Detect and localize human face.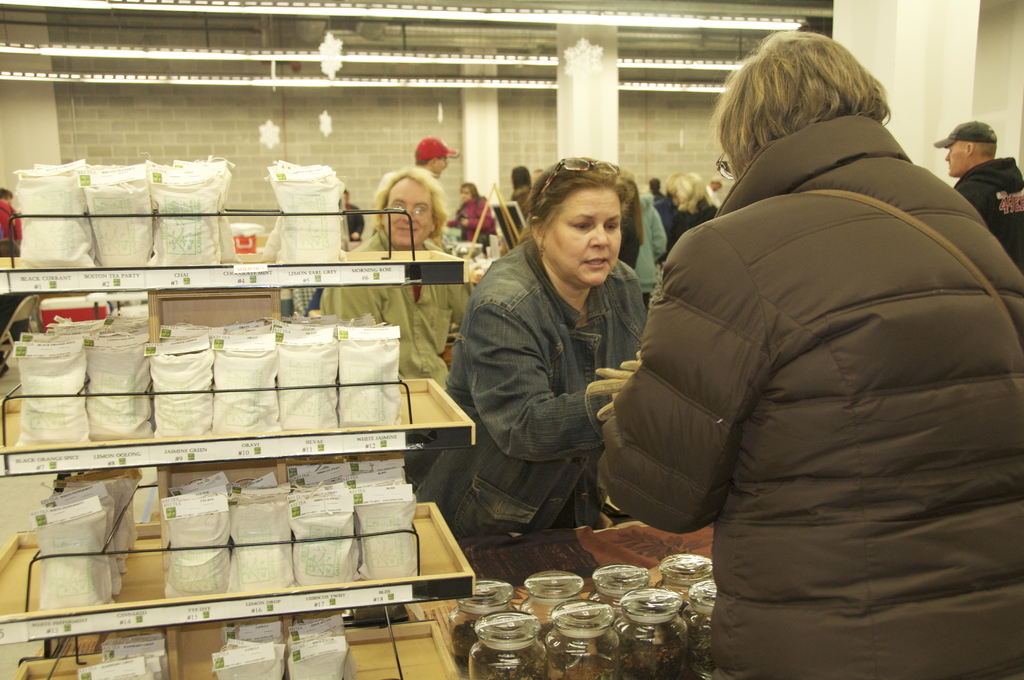
Localized at <bbox>386, 179, 433, 247</bbox>.
